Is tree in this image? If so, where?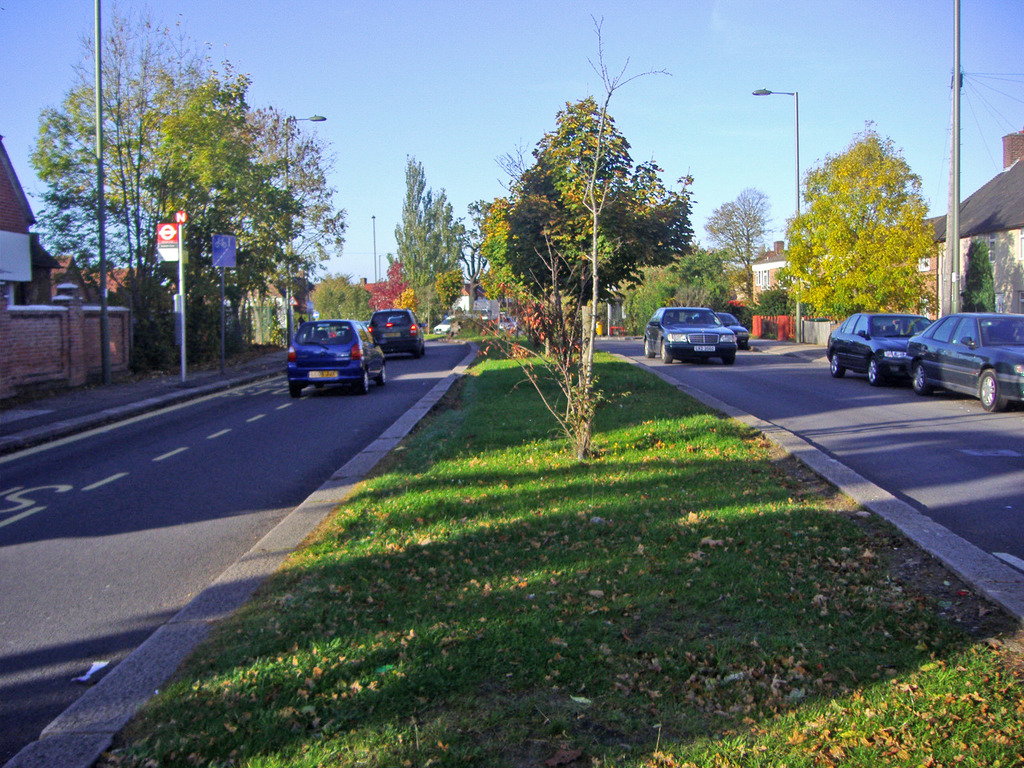
Yes, at select_region(619, 234, 733, 337).
